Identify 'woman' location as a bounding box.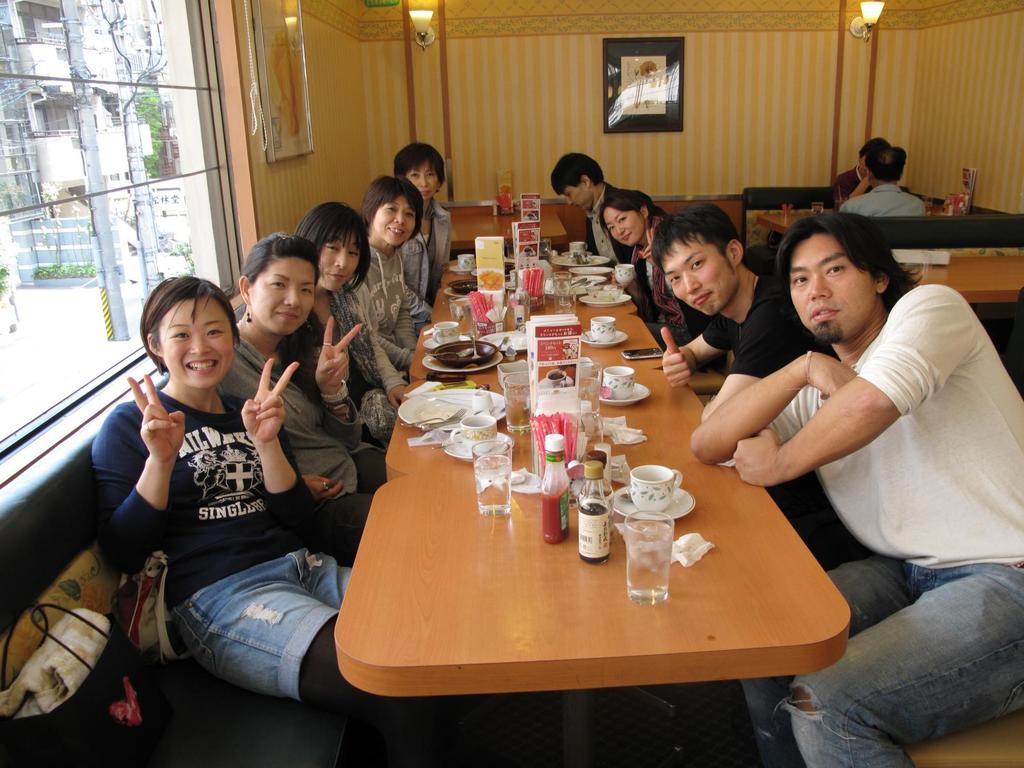
289, 200, 412, 516.
